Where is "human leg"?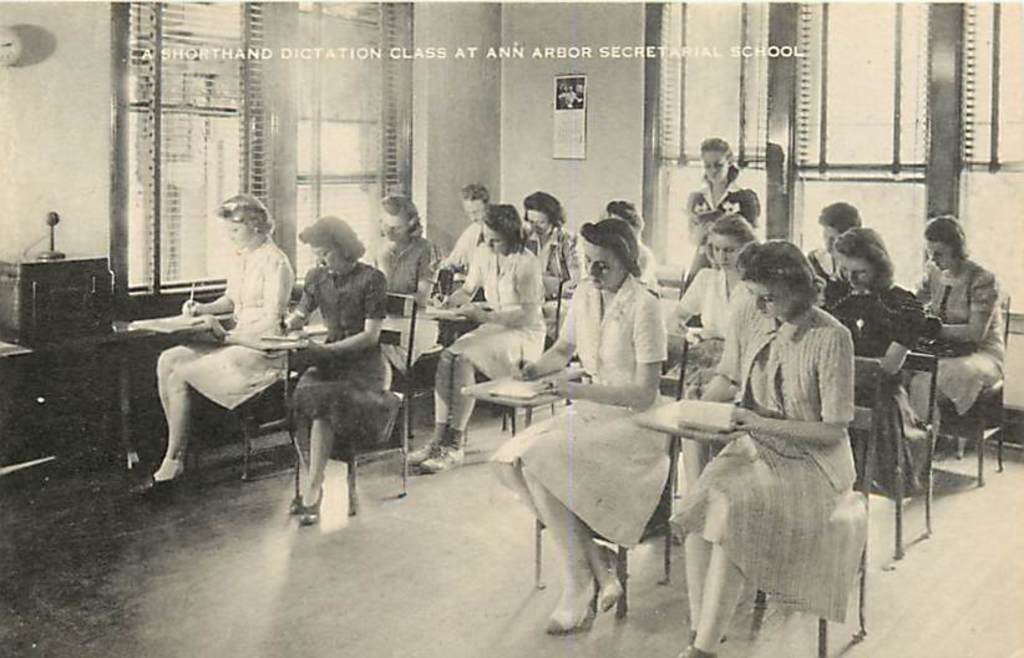
(671,536,749,657).
